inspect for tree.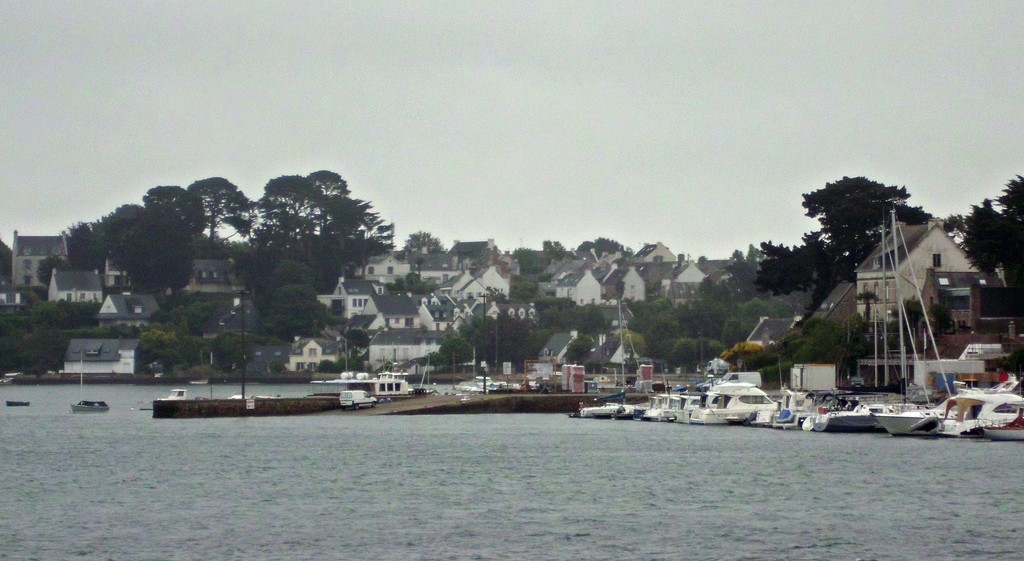
Inspection: detection(98, 291, 252, 381).
